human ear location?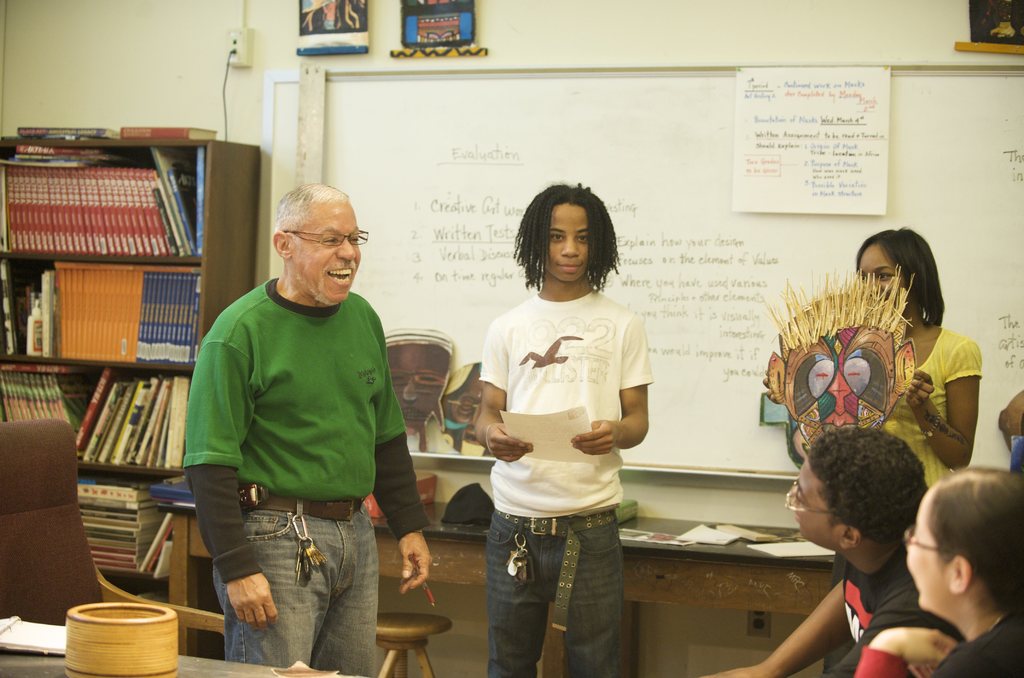
box=[270, 231, 289, 261]
